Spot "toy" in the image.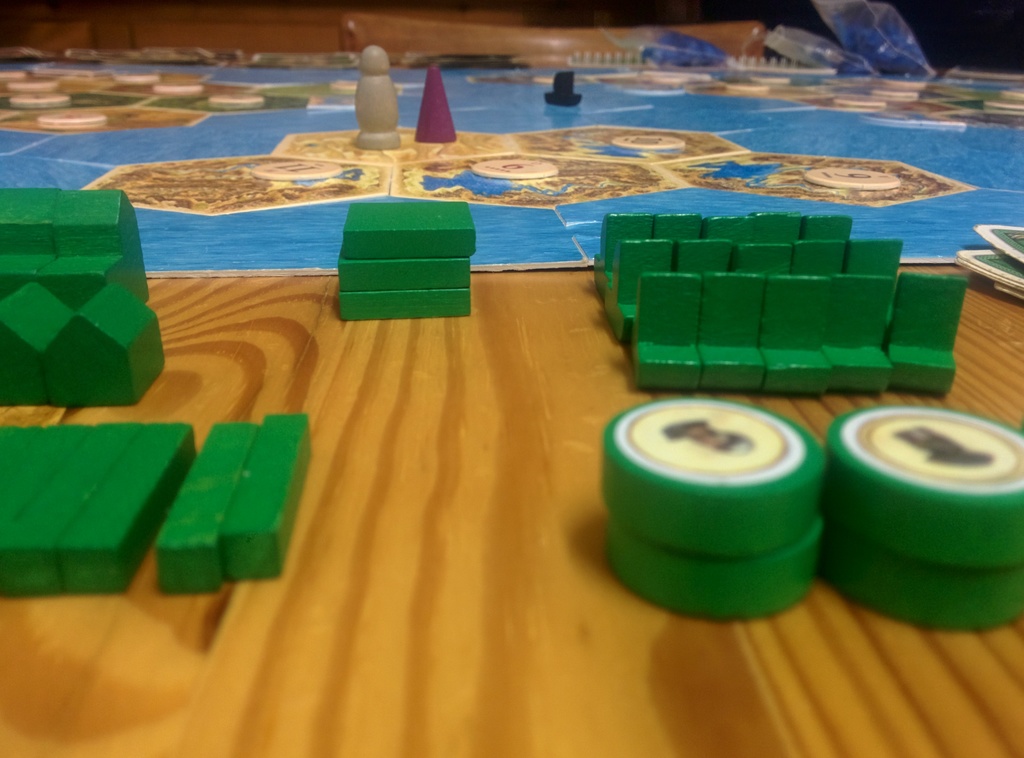
"toy" found at 163:419:252:593.
